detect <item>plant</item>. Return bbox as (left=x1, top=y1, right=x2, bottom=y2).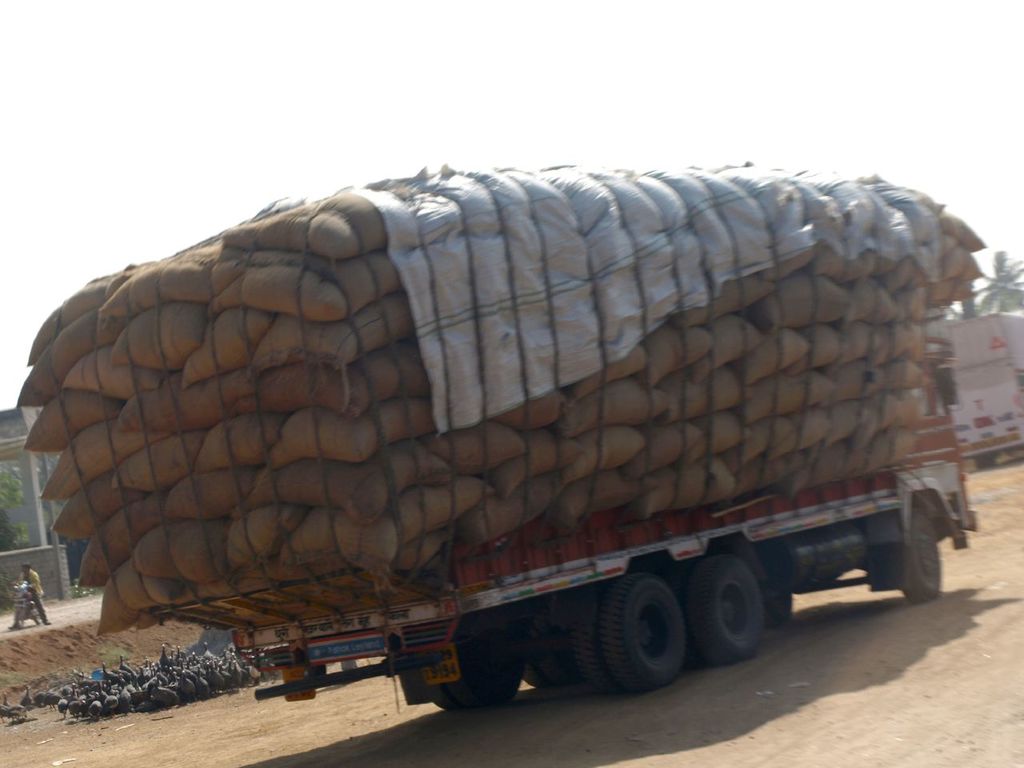
(left=66, top=574, right=112, bottom=600).
